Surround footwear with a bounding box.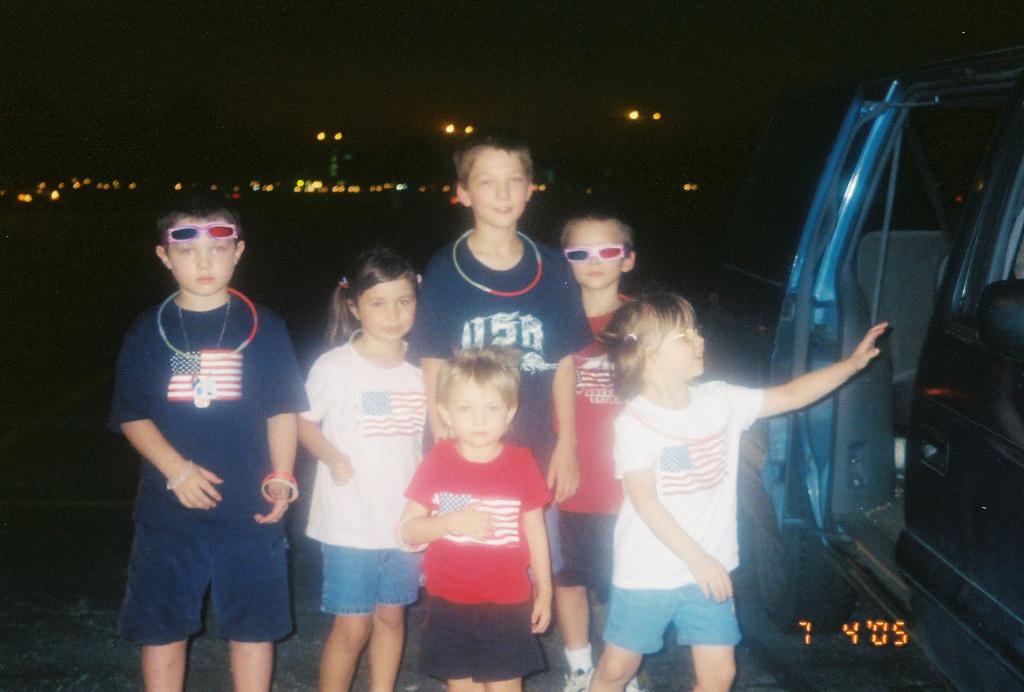
566, 664, 586, 691.
